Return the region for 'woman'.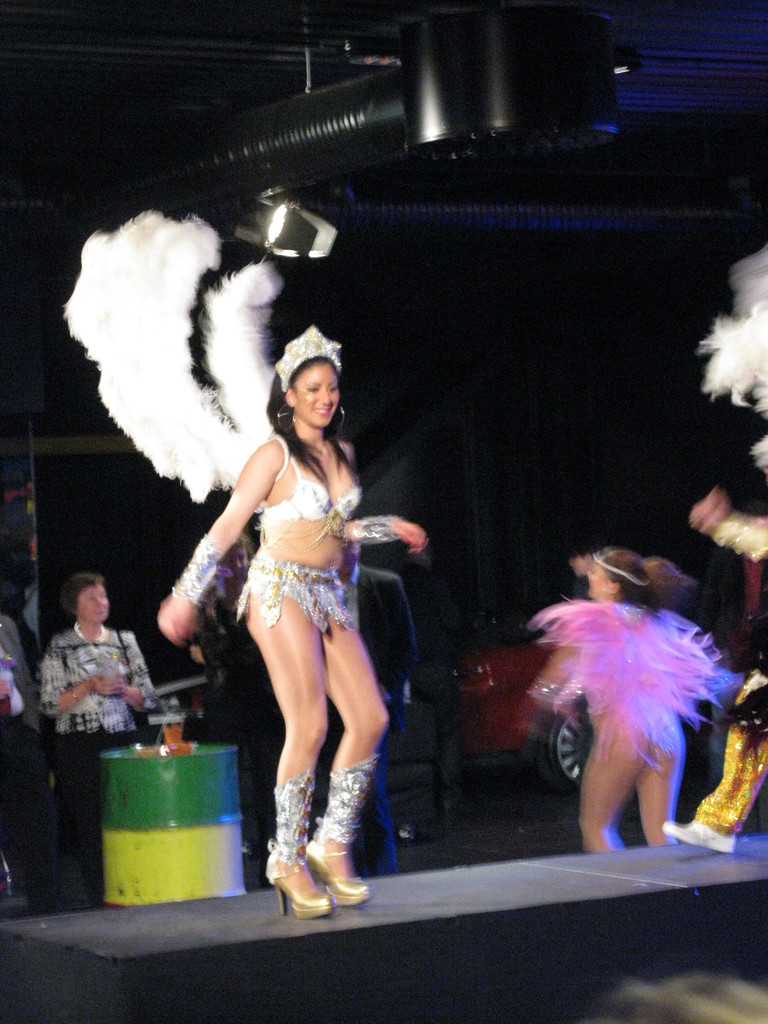
178/333/431/883.
